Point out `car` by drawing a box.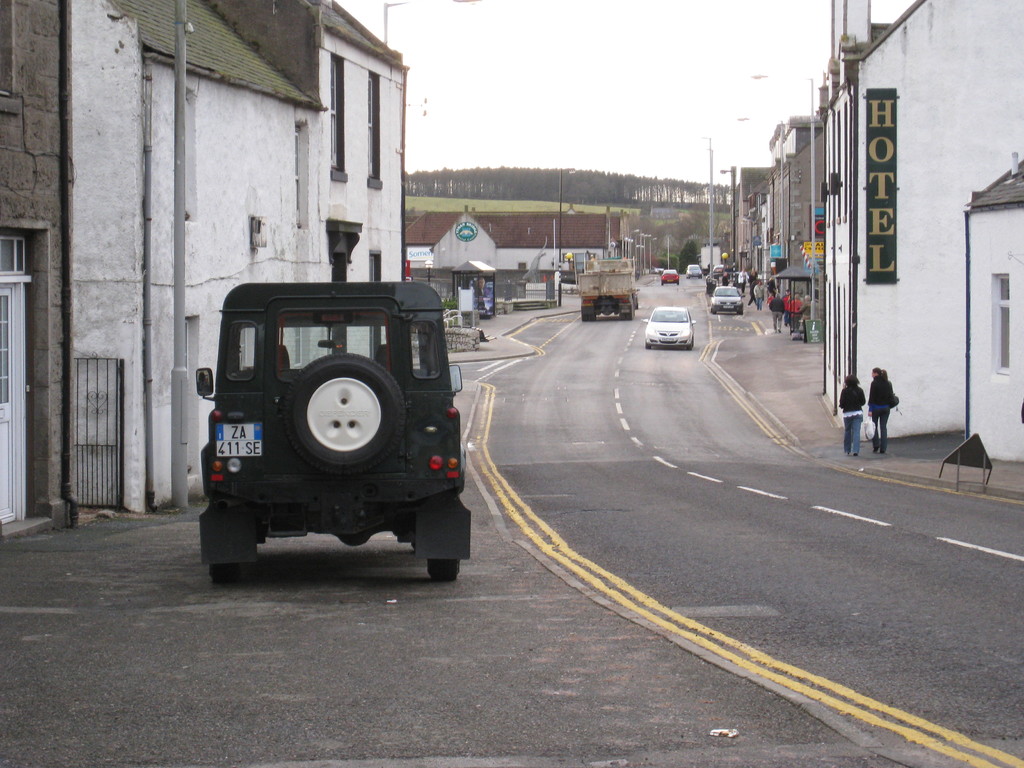
box=[660, 269, 679, 287].
